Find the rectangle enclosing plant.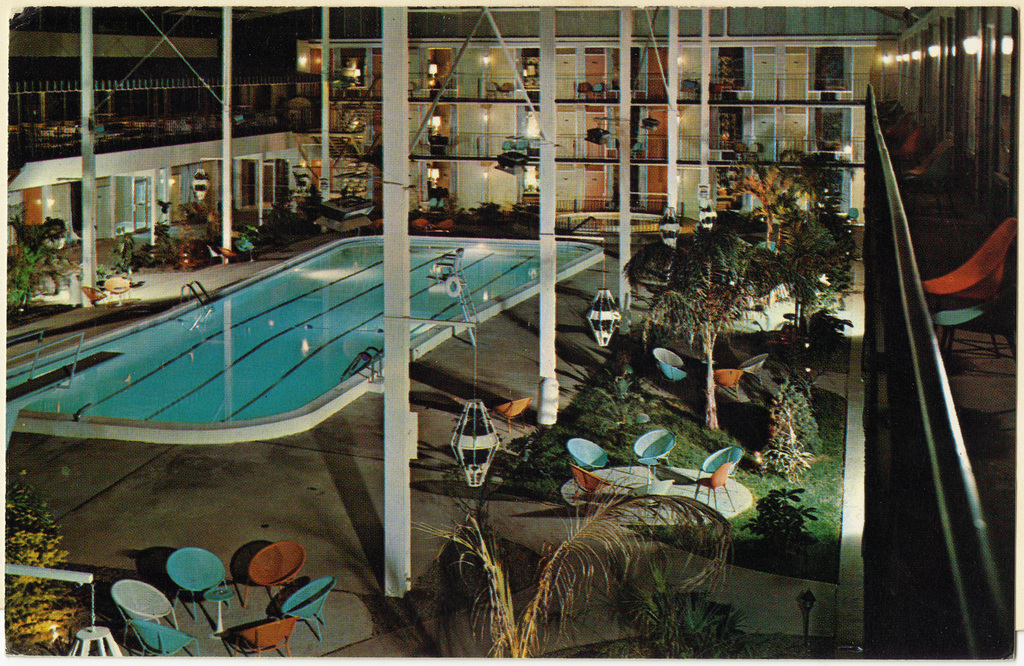
(5, 467, 94, 656).
